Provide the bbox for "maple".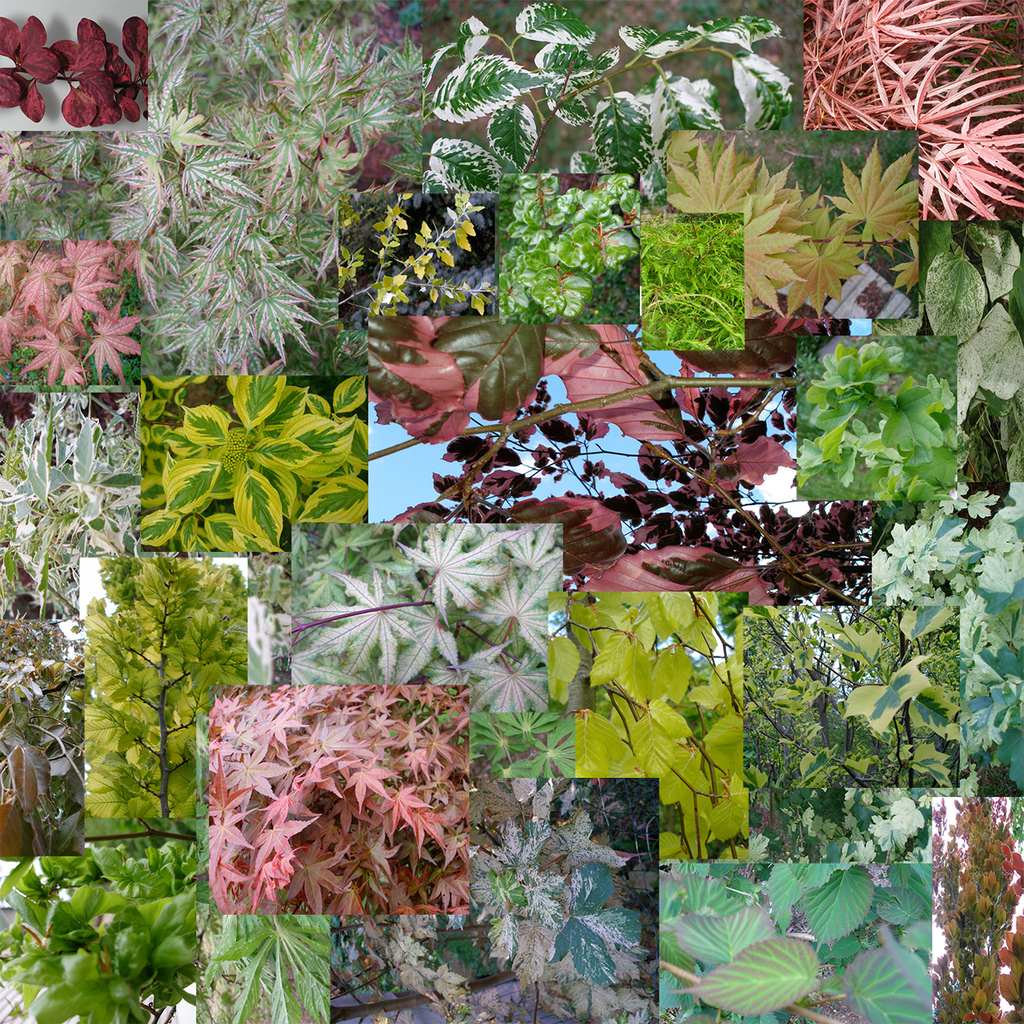
detection(667, 134, 760, 216).
